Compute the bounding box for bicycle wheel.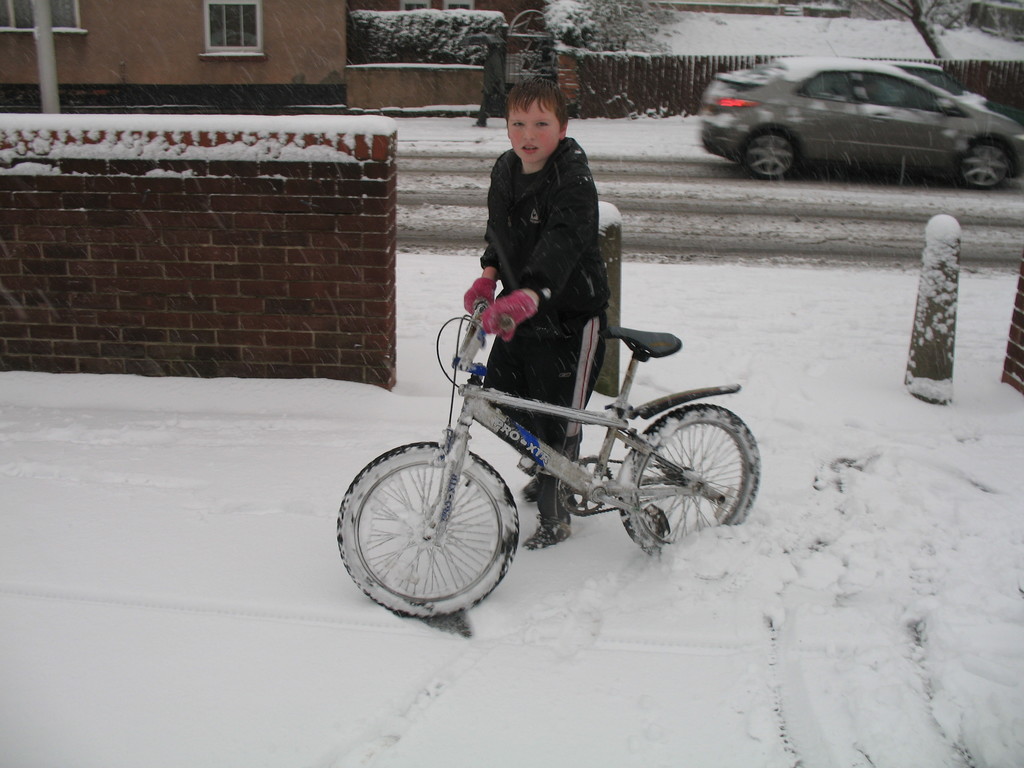
[621, 403, 758, 561].
